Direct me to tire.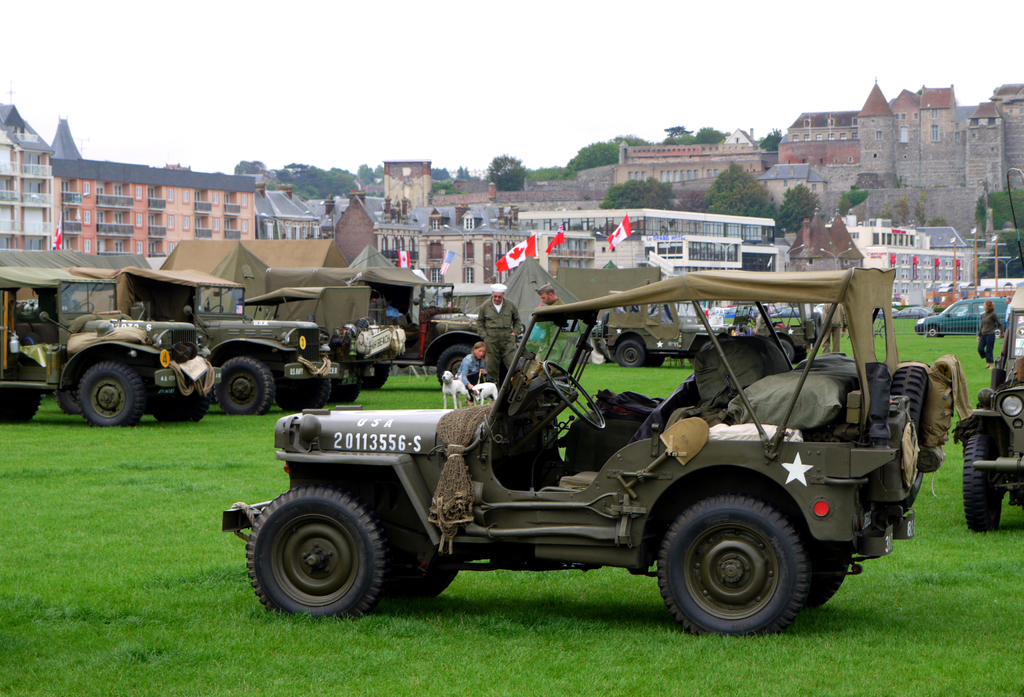
Direction: (x1=614, y1=339, x2=647, y2=369).
